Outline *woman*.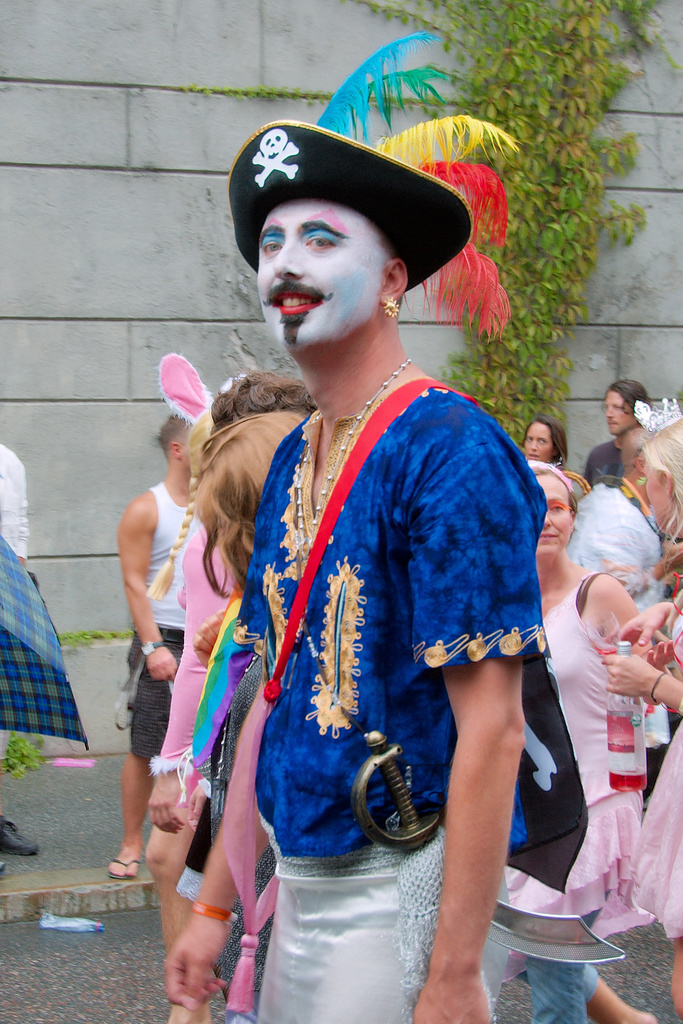
Outline: crop(186, 405, 309, 1023).
